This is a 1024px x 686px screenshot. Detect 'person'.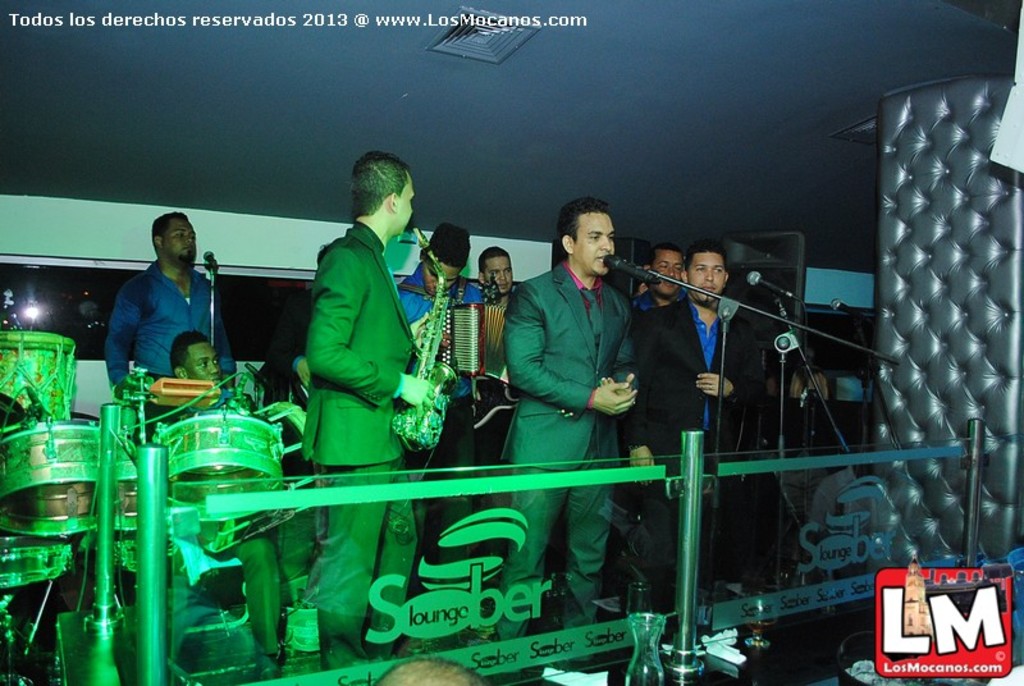
<box>137,334,284,685</box>.
